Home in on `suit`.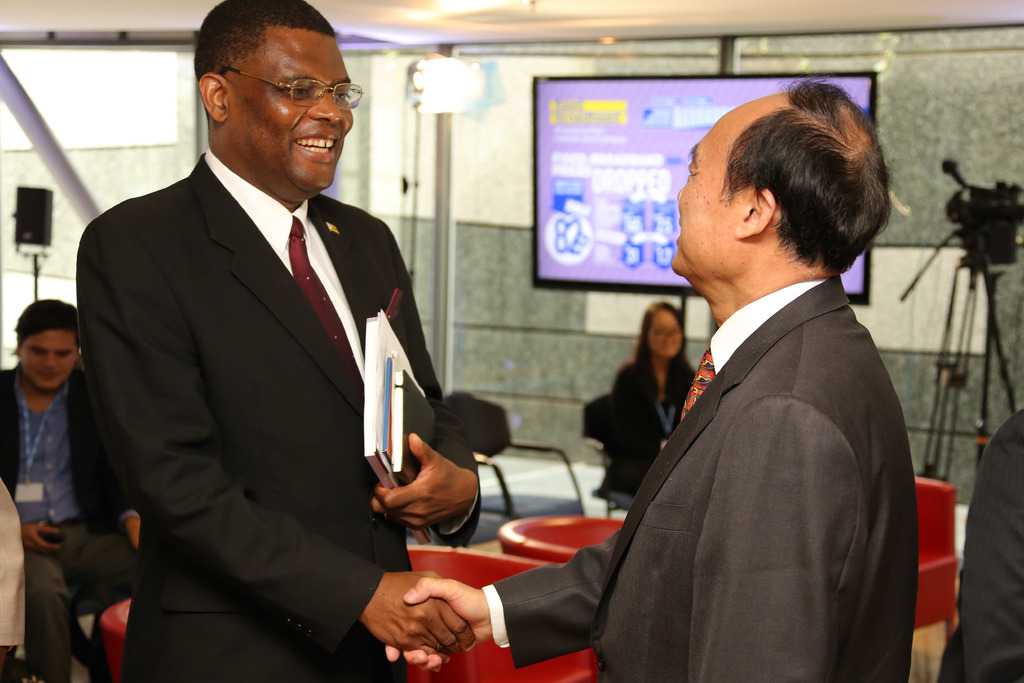
Homed in at rect(68, 48, 469, 673).
